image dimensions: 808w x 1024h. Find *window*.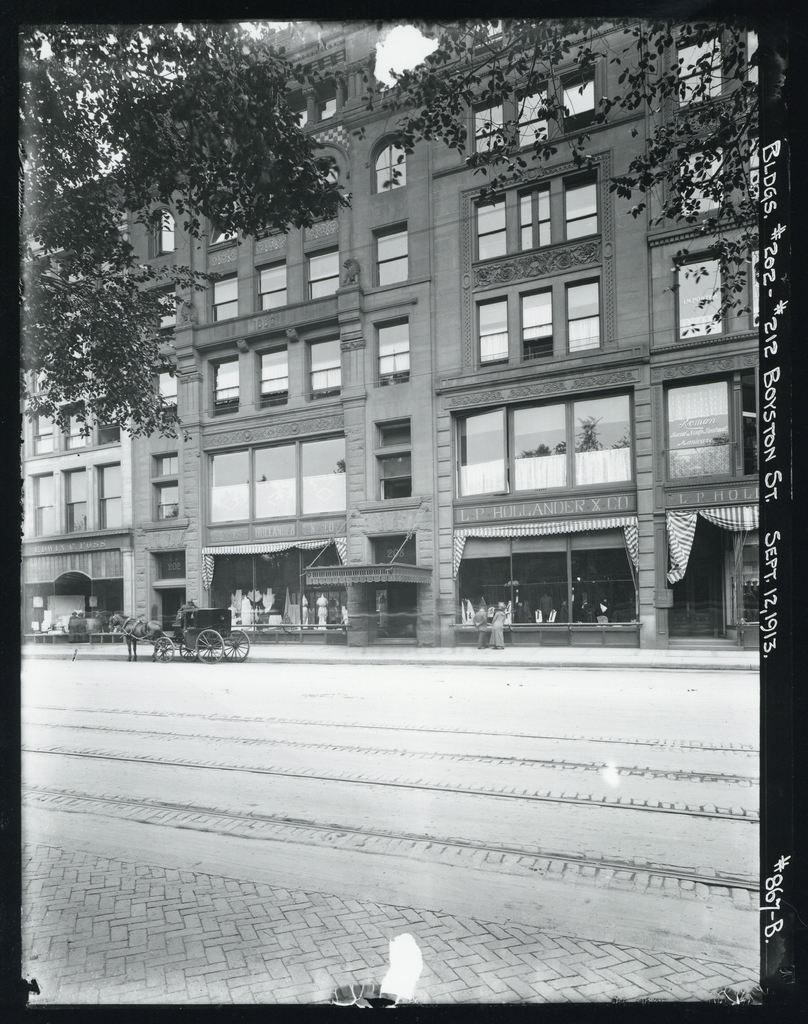
(516, 184, 551, 249).
